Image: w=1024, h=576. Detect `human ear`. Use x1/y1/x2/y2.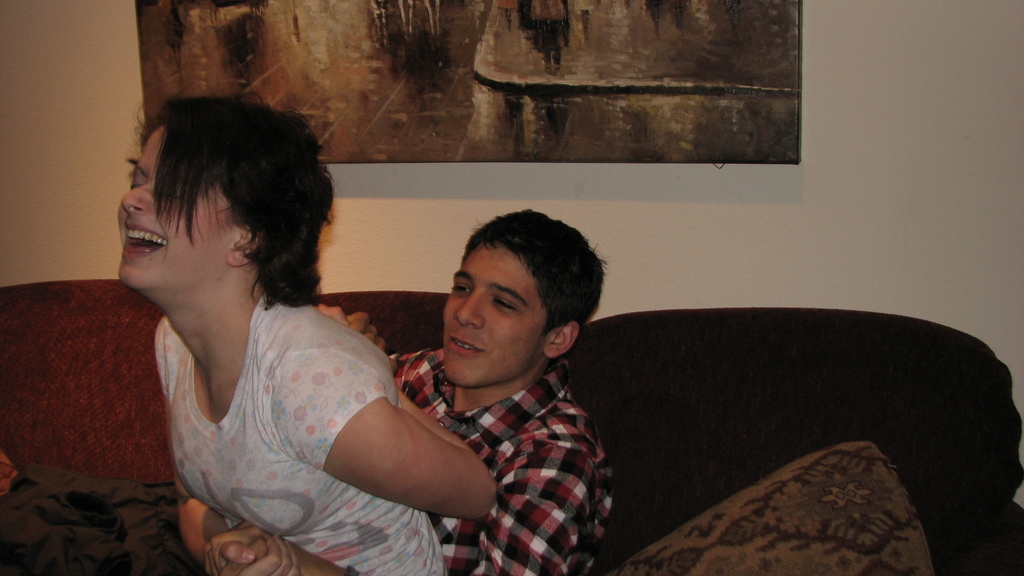
544/321/579/356.
